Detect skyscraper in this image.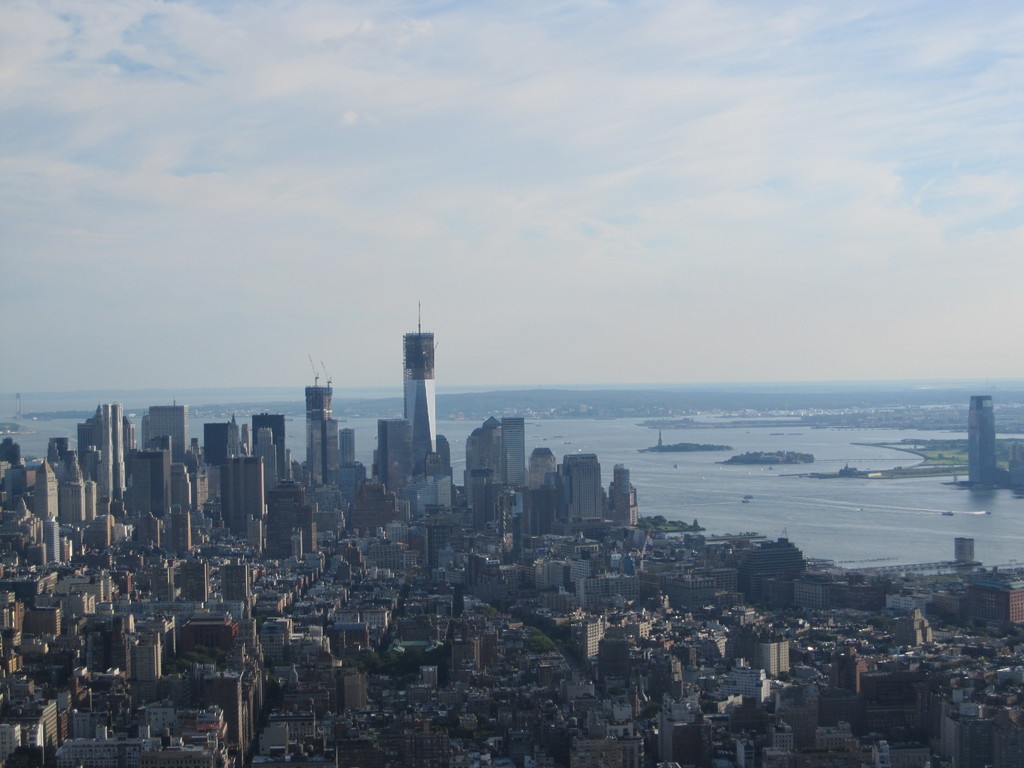
Detection: pyautogui.locateOnScreen(505, 415, 527, 495).
